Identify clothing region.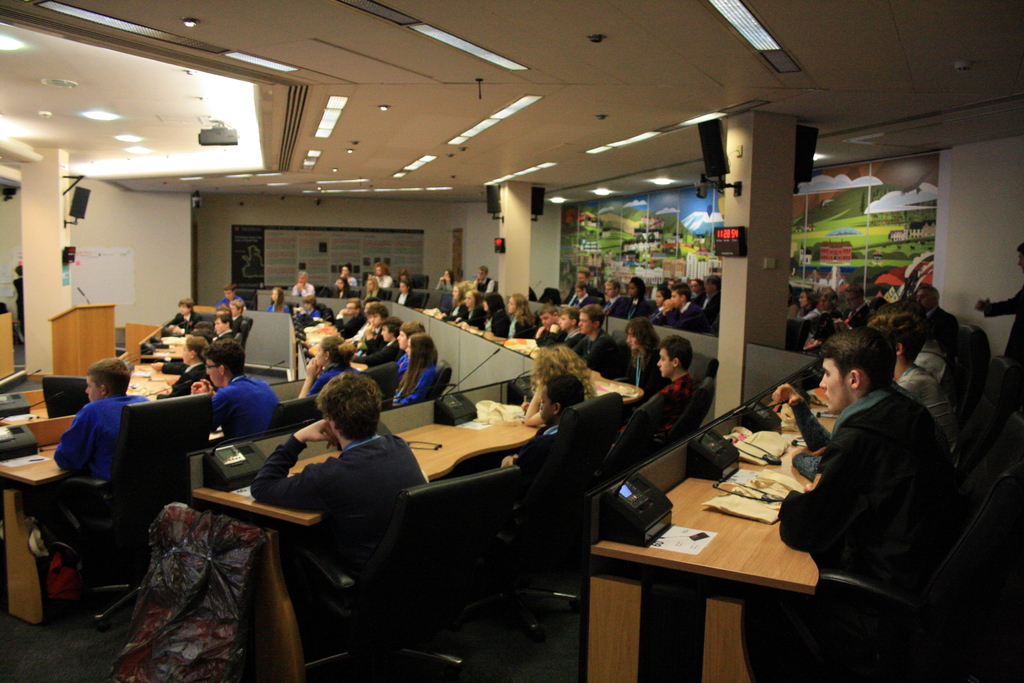
Region: rect(13, 274, 24, 334).
